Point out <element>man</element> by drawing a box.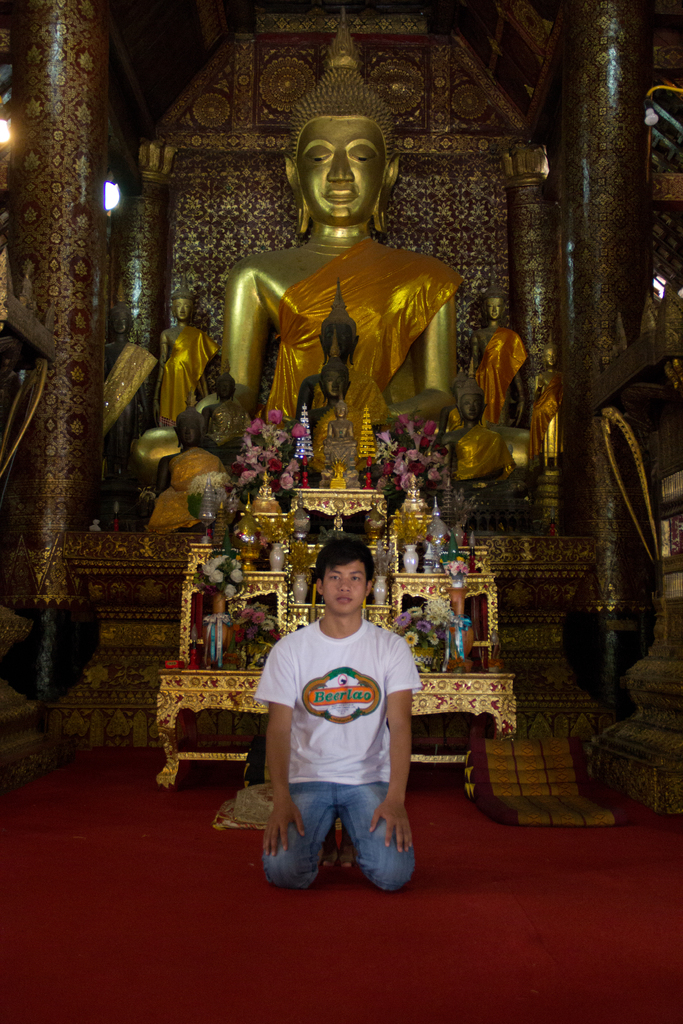
bbox=(157, 298, 211, 462).
